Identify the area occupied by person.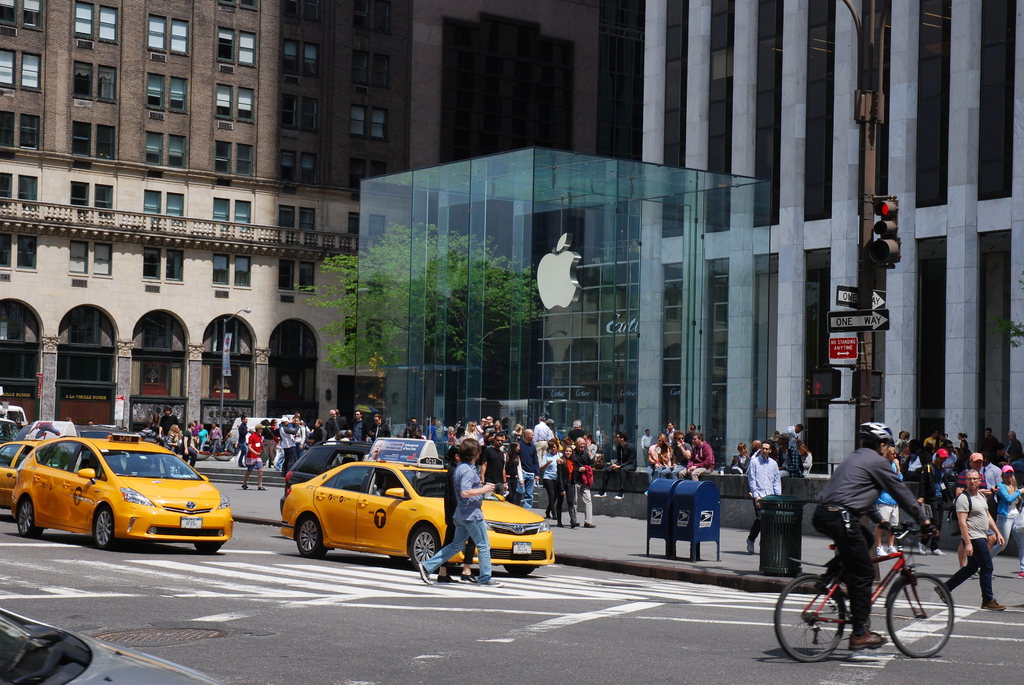
Area: left=68, top=417, right=72, bottom=427.
